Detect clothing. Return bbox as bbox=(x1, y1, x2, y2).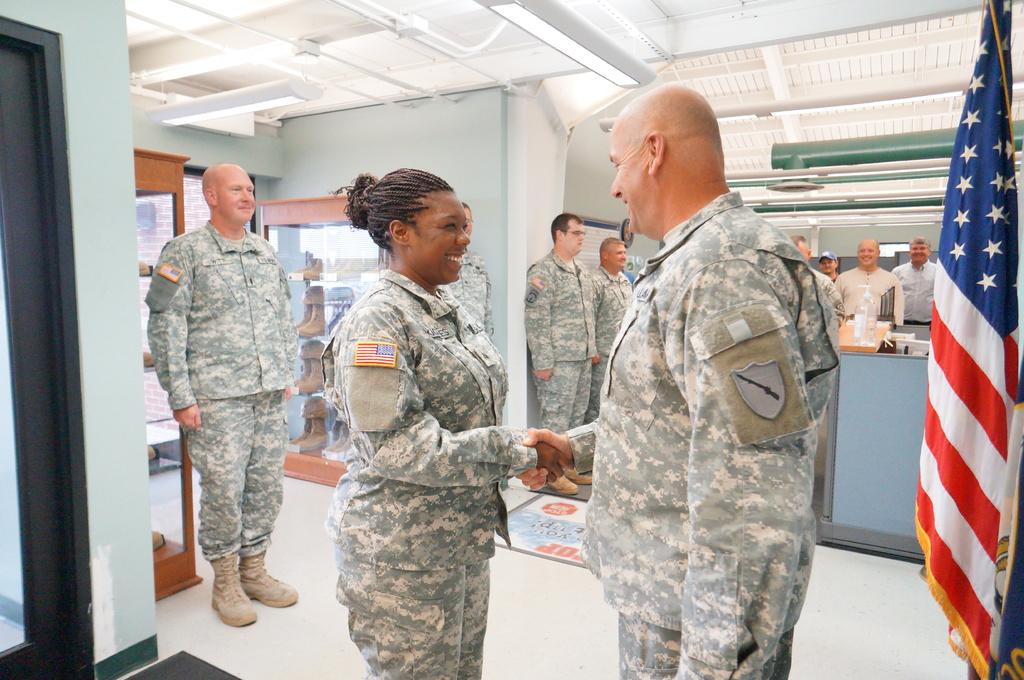
bbox=(521, 246, 597, 438).
